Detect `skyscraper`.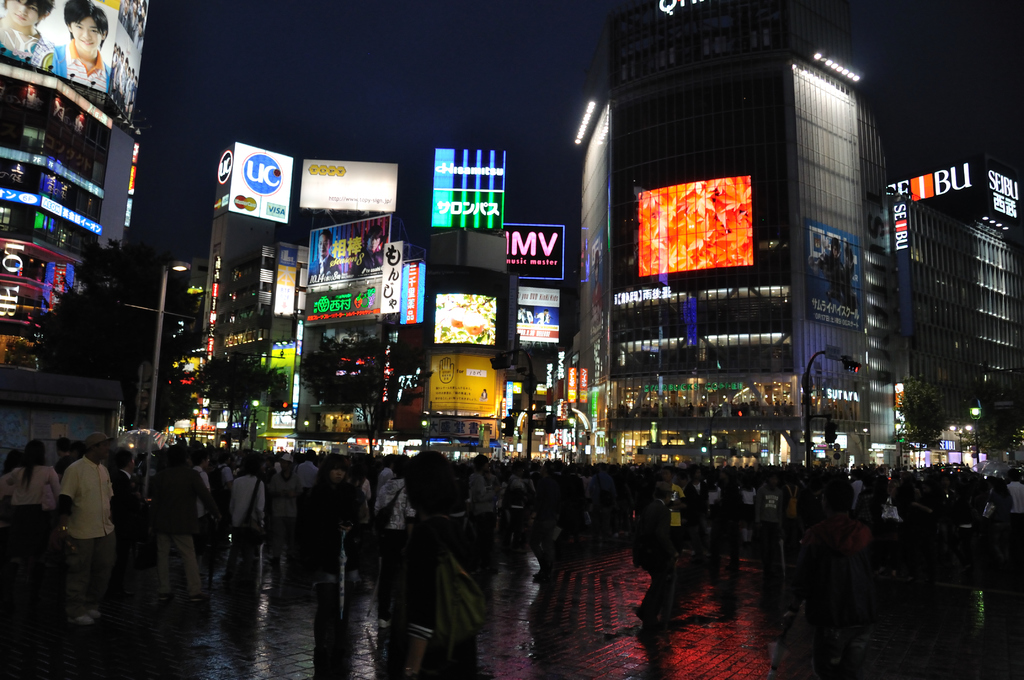
Detected at Rect(561, 0, 882, 463).
